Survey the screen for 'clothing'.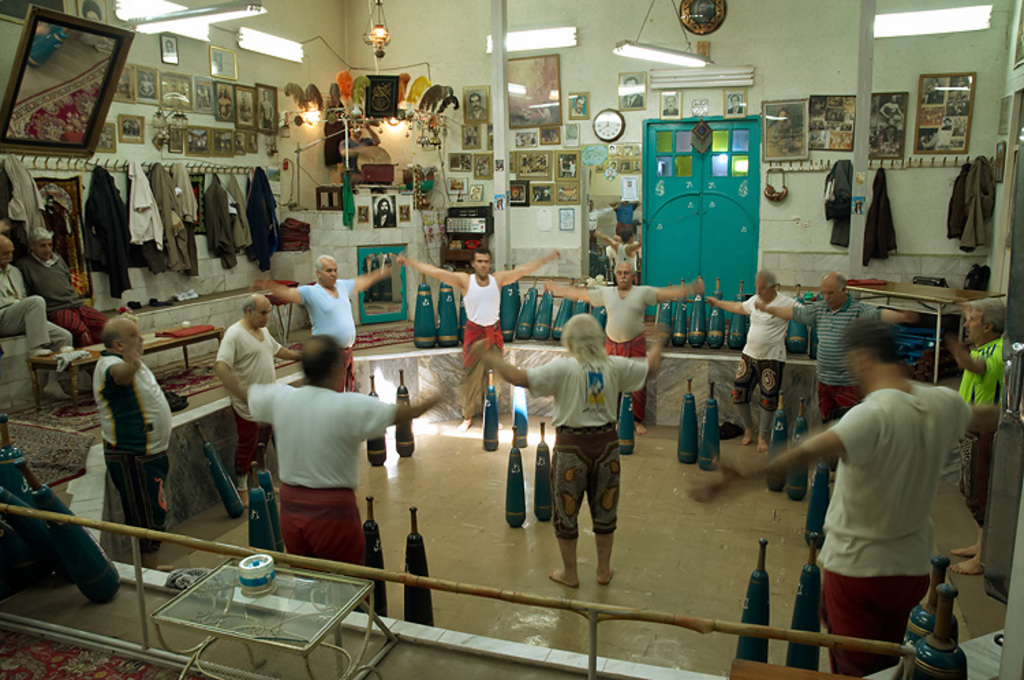
Survey found: pyautogui.locateOnScreen(737, 289, 811, 411).
